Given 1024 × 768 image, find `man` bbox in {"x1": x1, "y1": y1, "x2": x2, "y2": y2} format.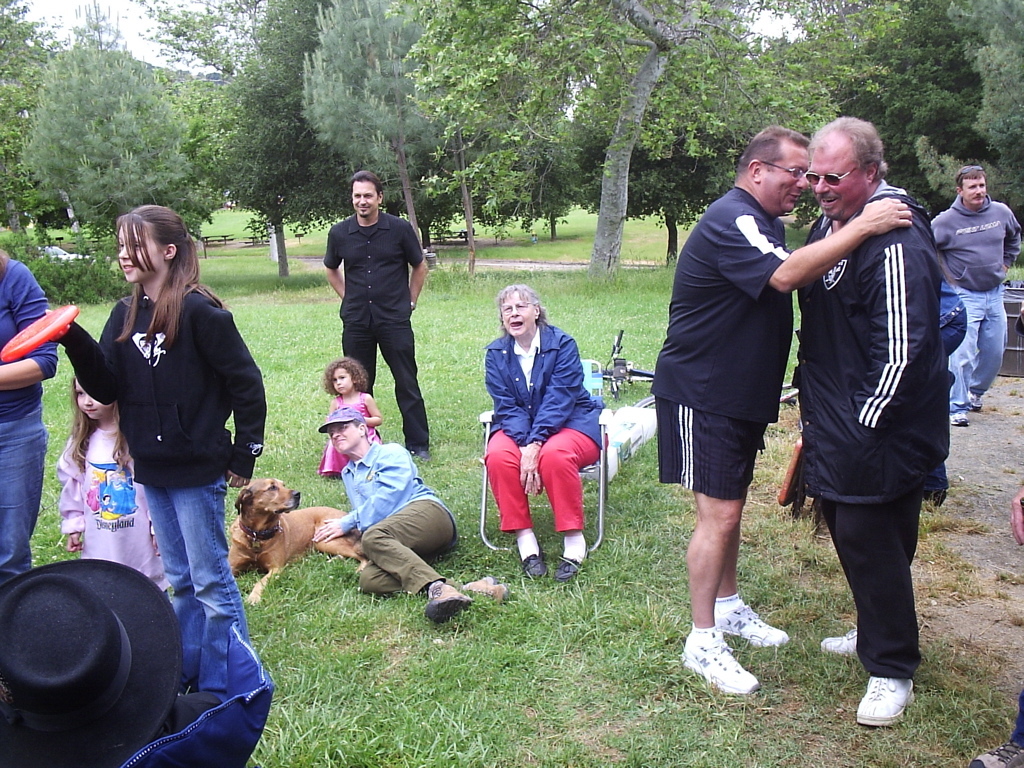
{"x1": 927, "y1": 166, "x2": 1023, "y2": 430}.
